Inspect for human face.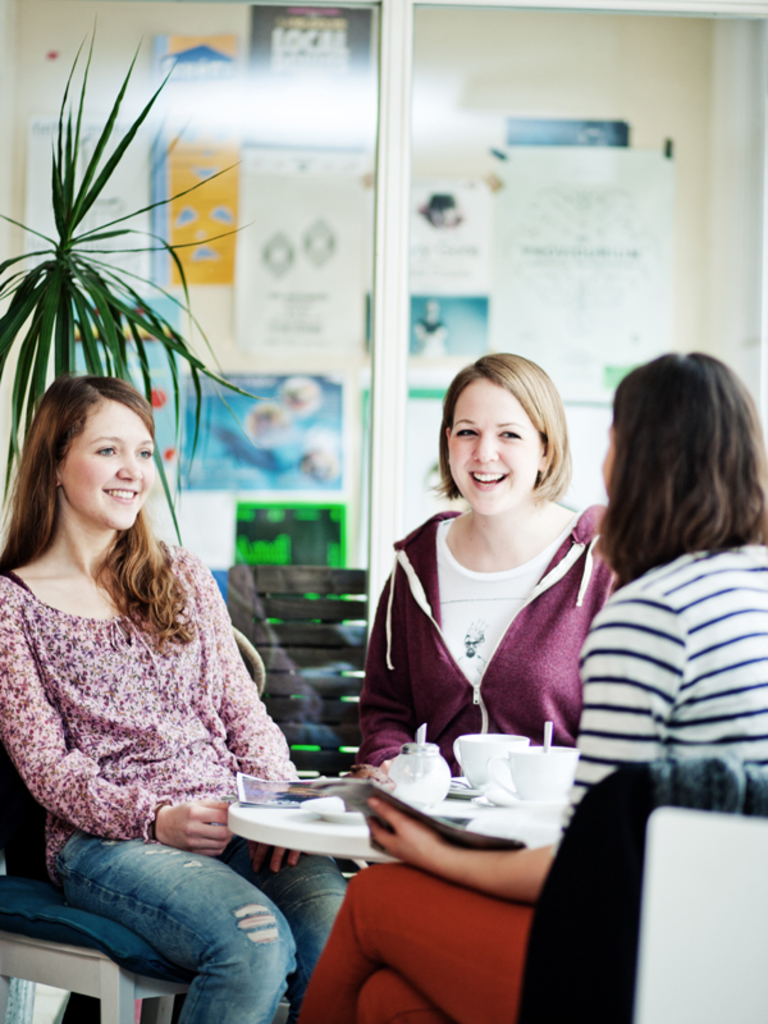
Inspection: locate(63, 403, 159, 531).
